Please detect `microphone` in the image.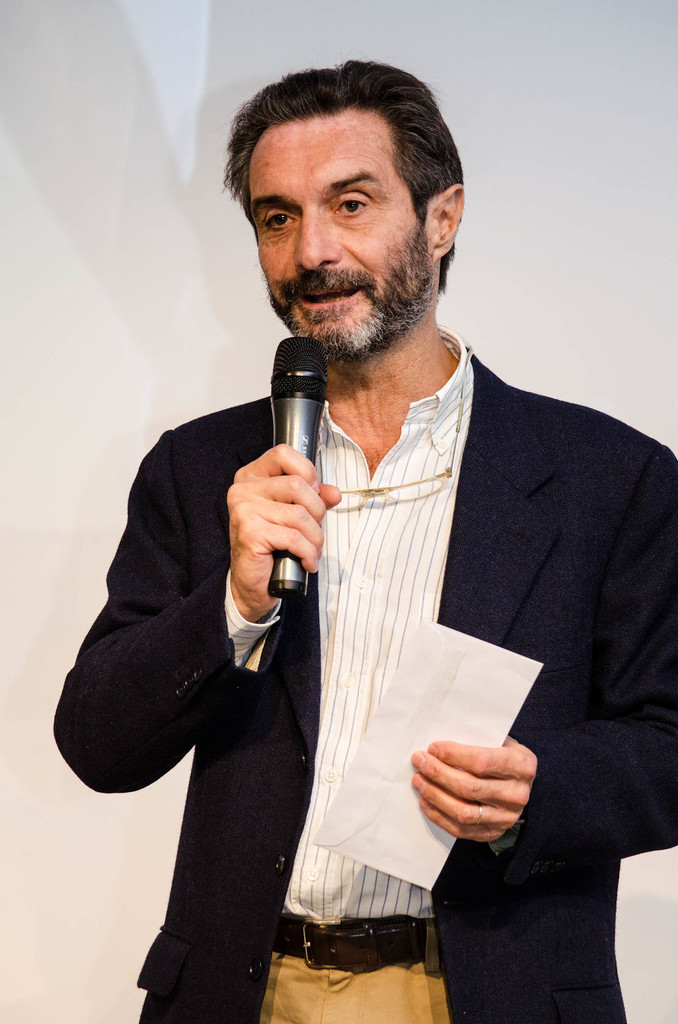
<bbox>264, 333, 329, 599</bbox>.
